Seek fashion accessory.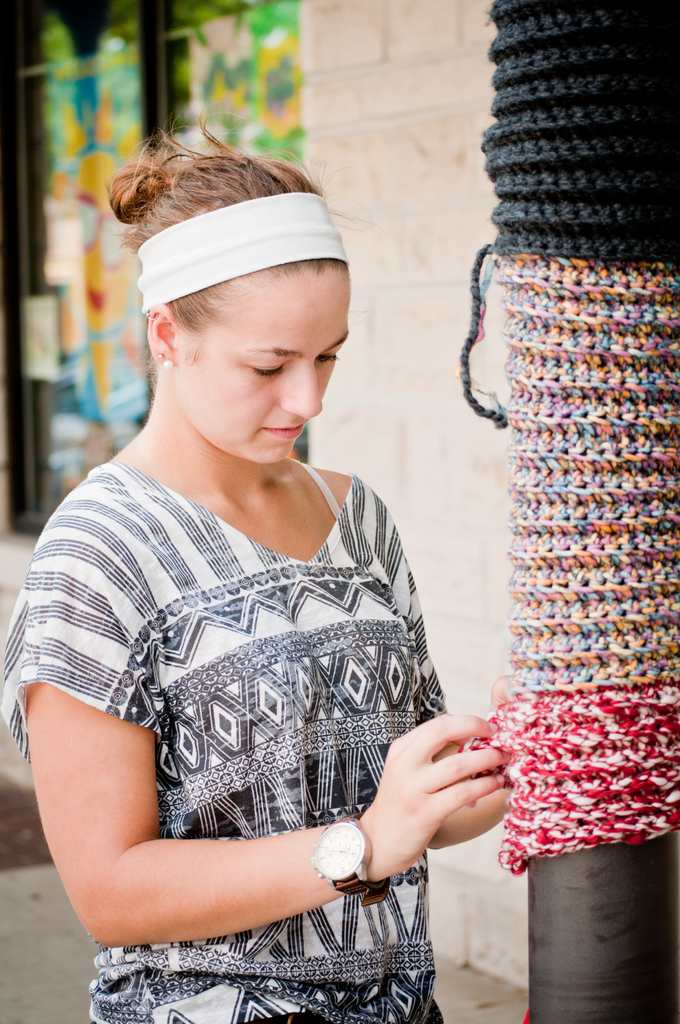
(left=161, top=364, right=177, bottom=372).
